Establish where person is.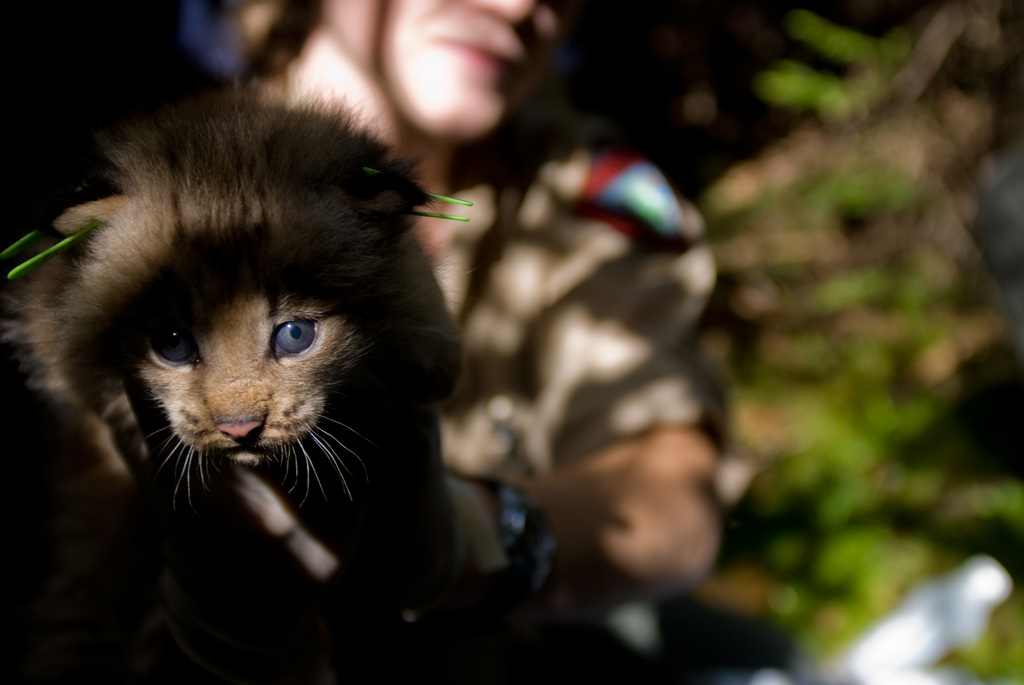
Established at <bbox>177, 0, 730, 599</bbox>.
